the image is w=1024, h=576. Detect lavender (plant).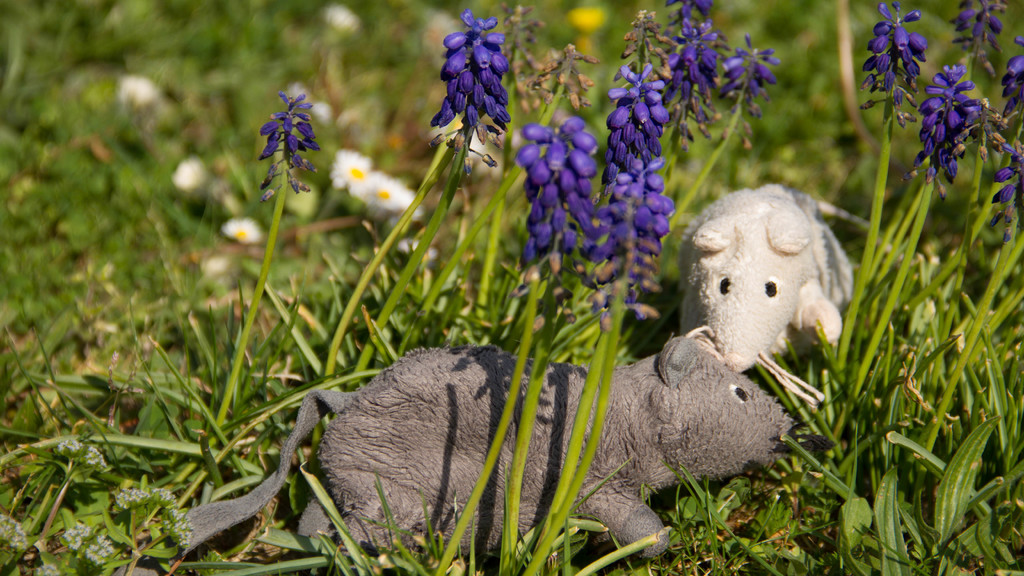
Detection: [428, 14, 516, 166].
